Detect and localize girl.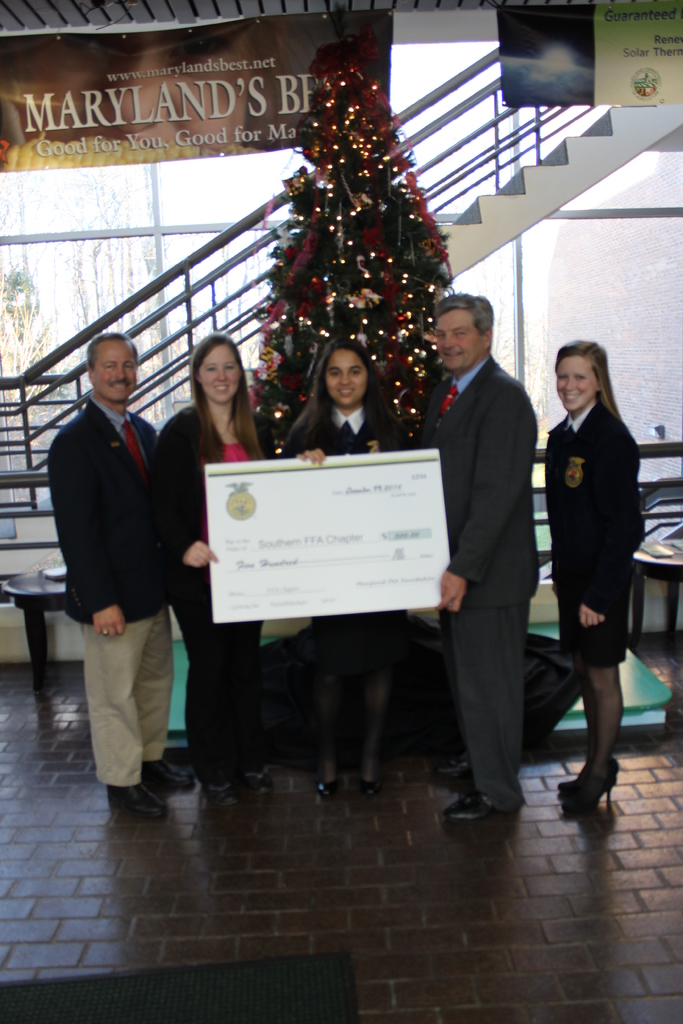
Localized at (left=293, top=342, right=404, bottom=790).
